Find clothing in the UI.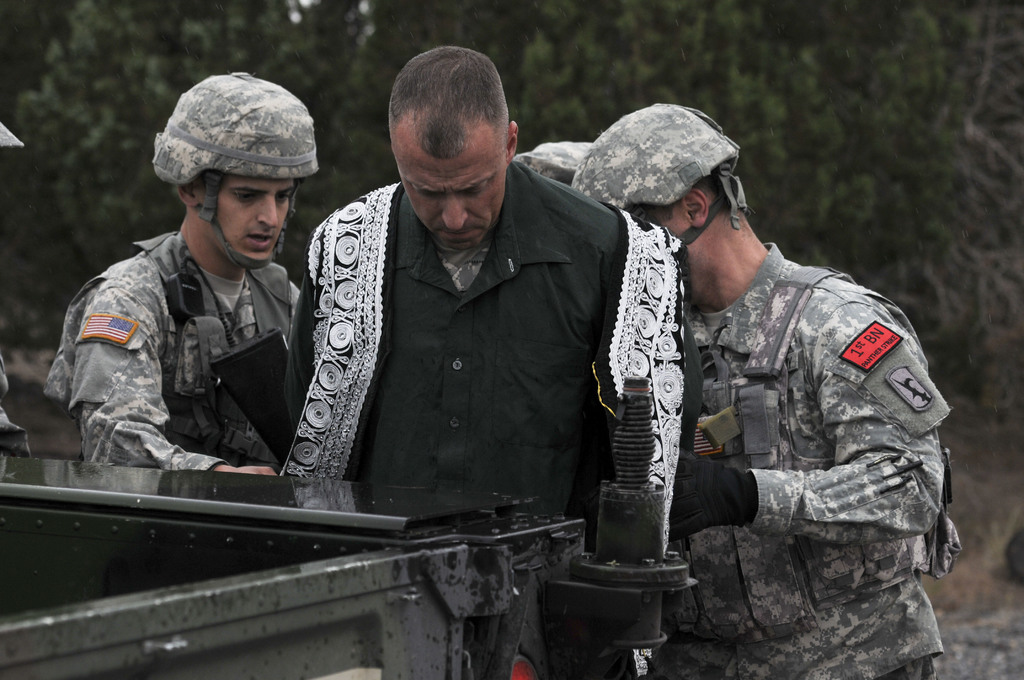
UI element at (x1=42, y1=227, x2=312, y2=483).
